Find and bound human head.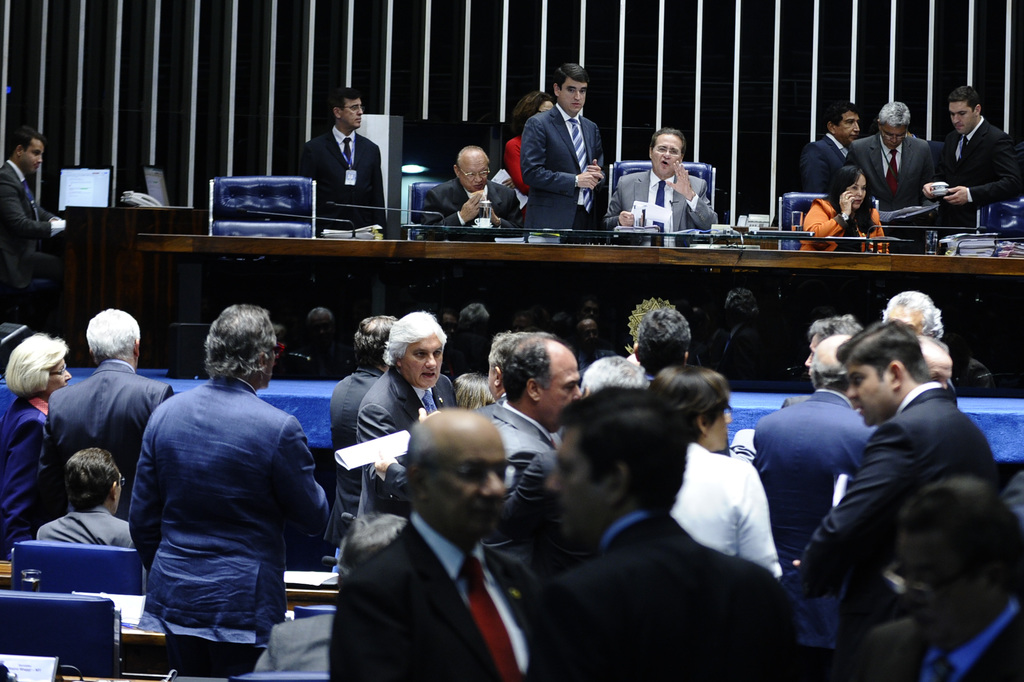
Bound: bbox=(825, 104, 864, 144).
